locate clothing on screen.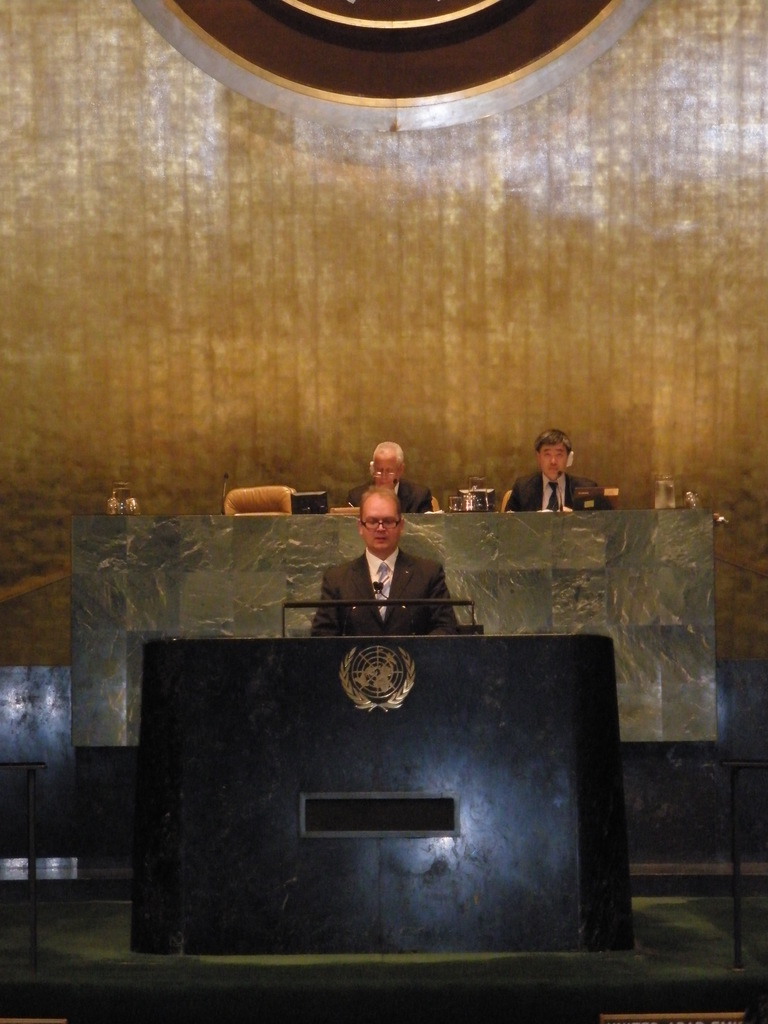
On screen at BBox(504, 476, 612, 509).
